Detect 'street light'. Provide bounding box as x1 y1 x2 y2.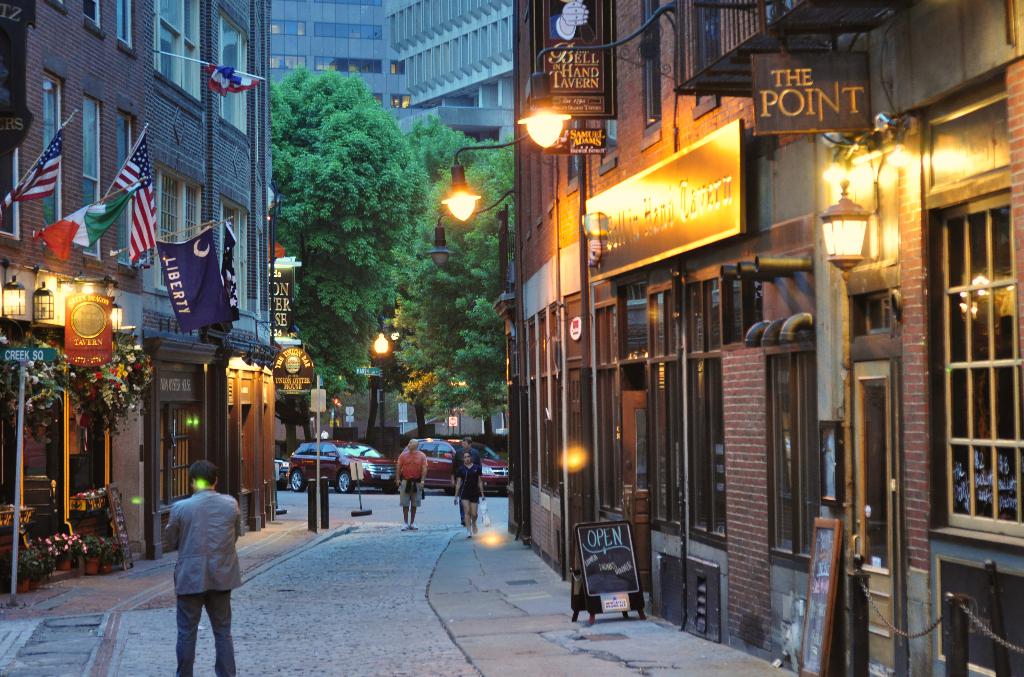
366 321 397 454.
